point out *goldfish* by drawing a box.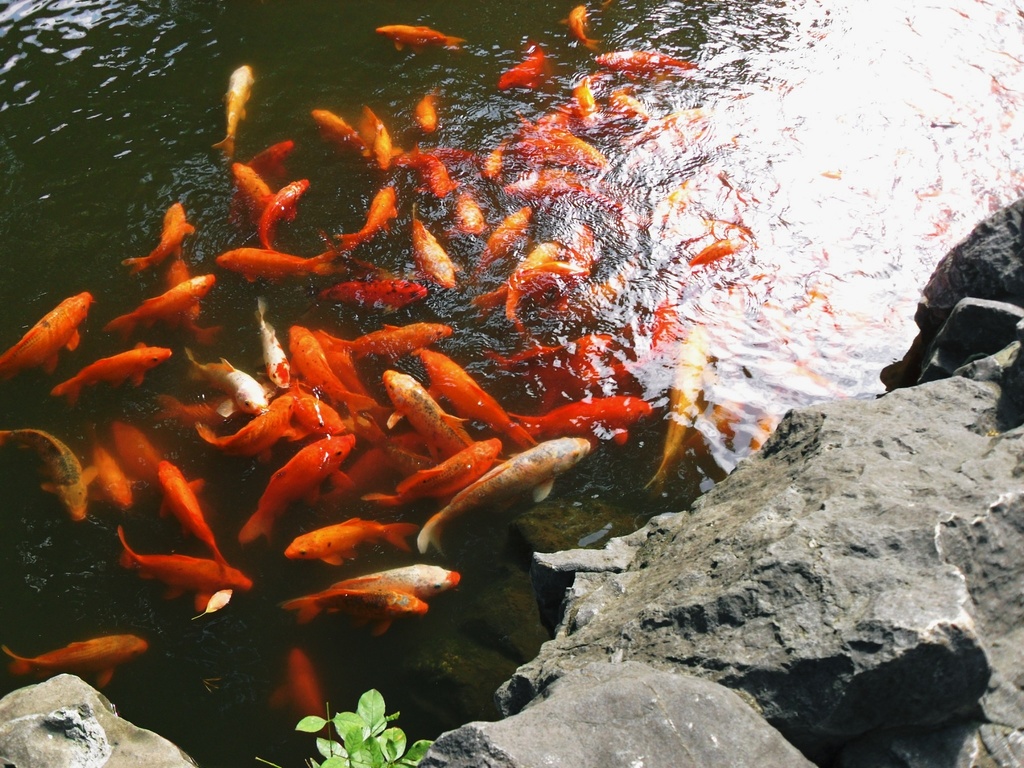
box=[495, 36, 556, 90].
